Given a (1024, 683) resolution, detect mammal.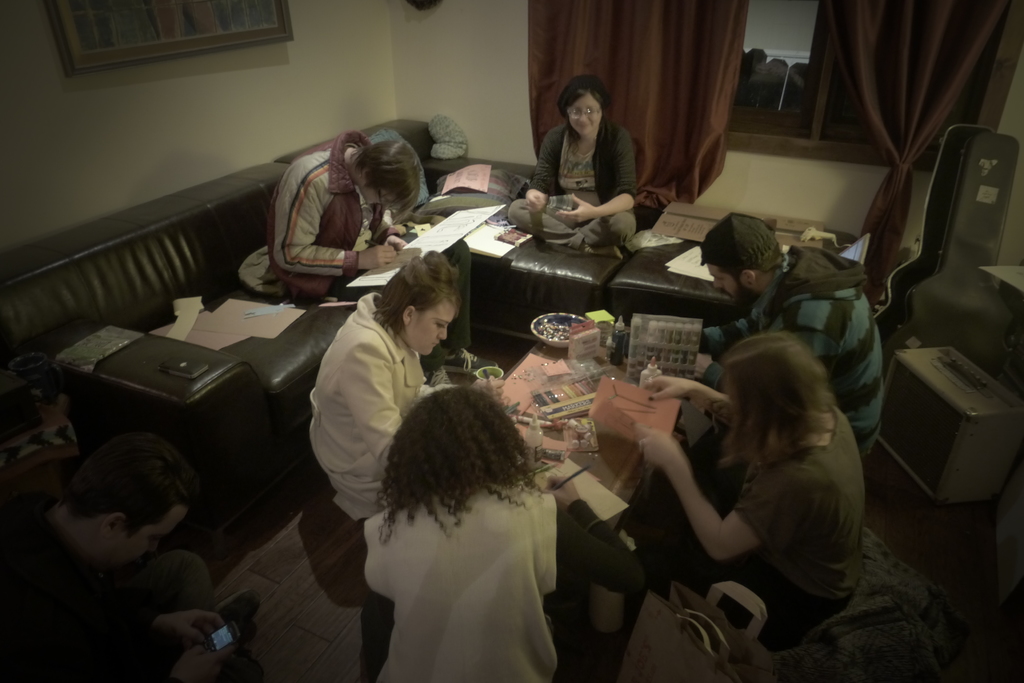
locate(306, 250, 507, 524).
